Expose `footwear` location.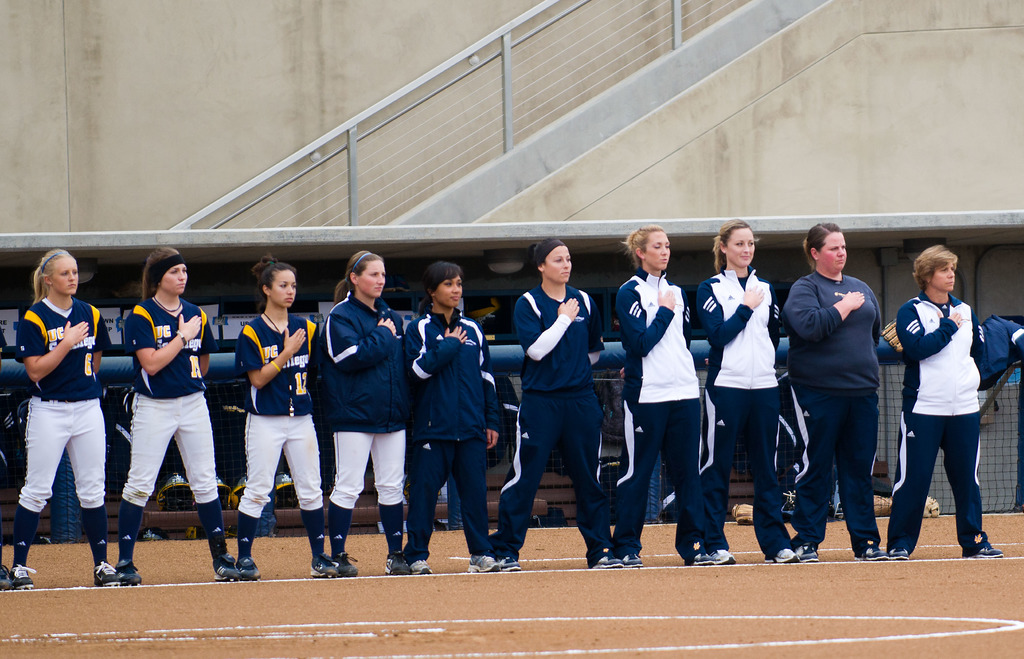
Exposed at bbox=(0, 560, 17, 589).
